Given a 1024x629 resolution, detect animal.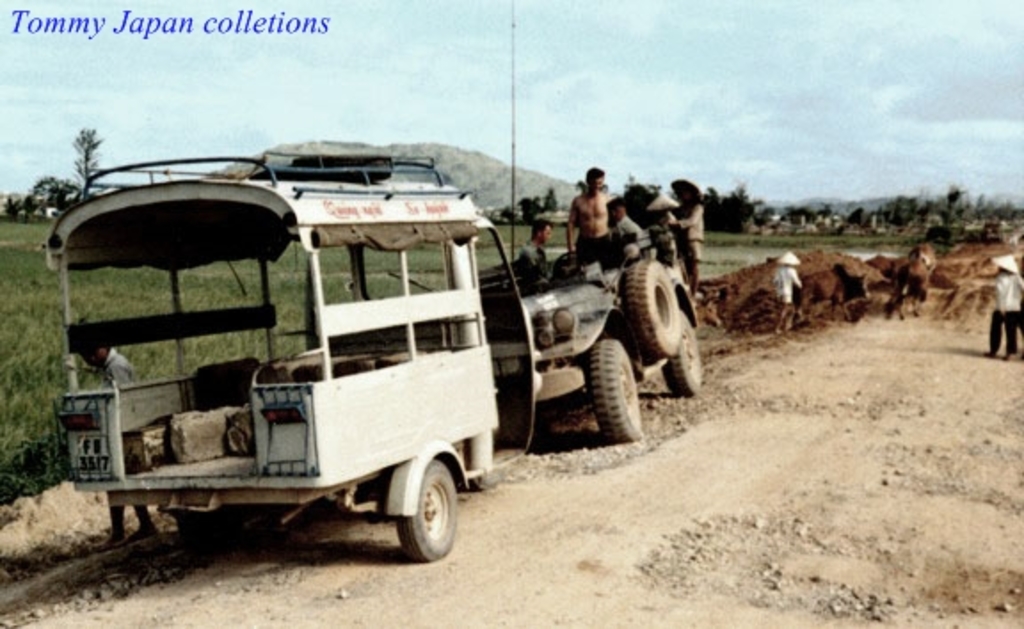
l=791, t=267, r=866, b=341.
